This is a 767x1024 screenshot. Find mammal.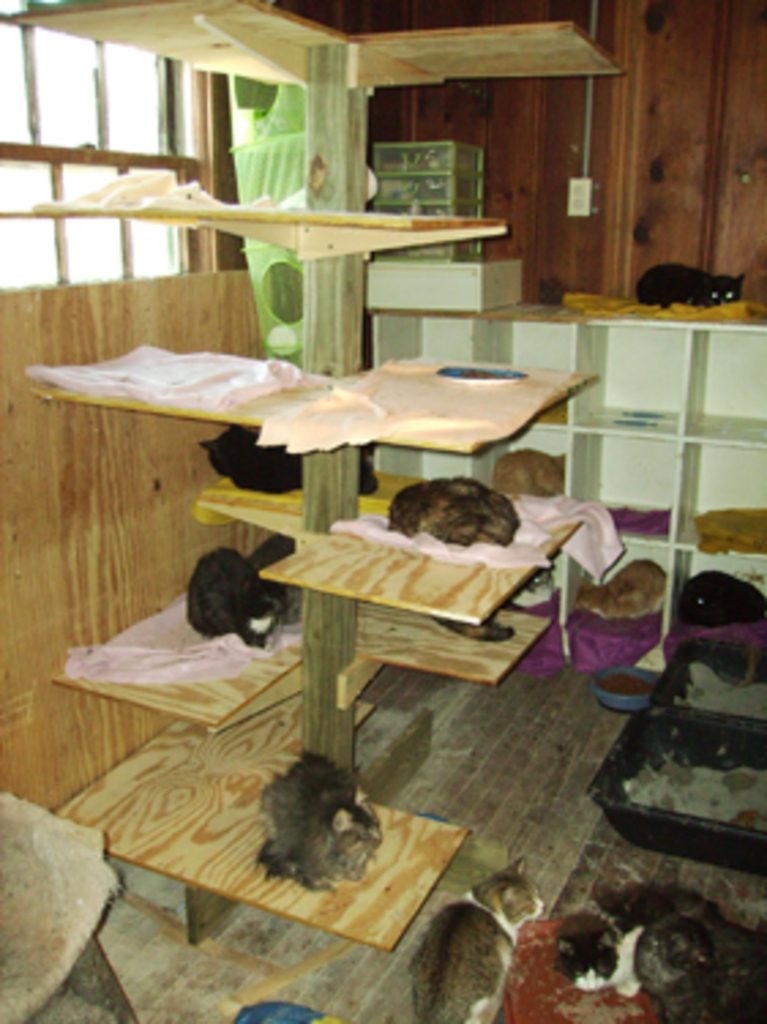
Bounding box: bbox=(666, 565, 764, 688).
